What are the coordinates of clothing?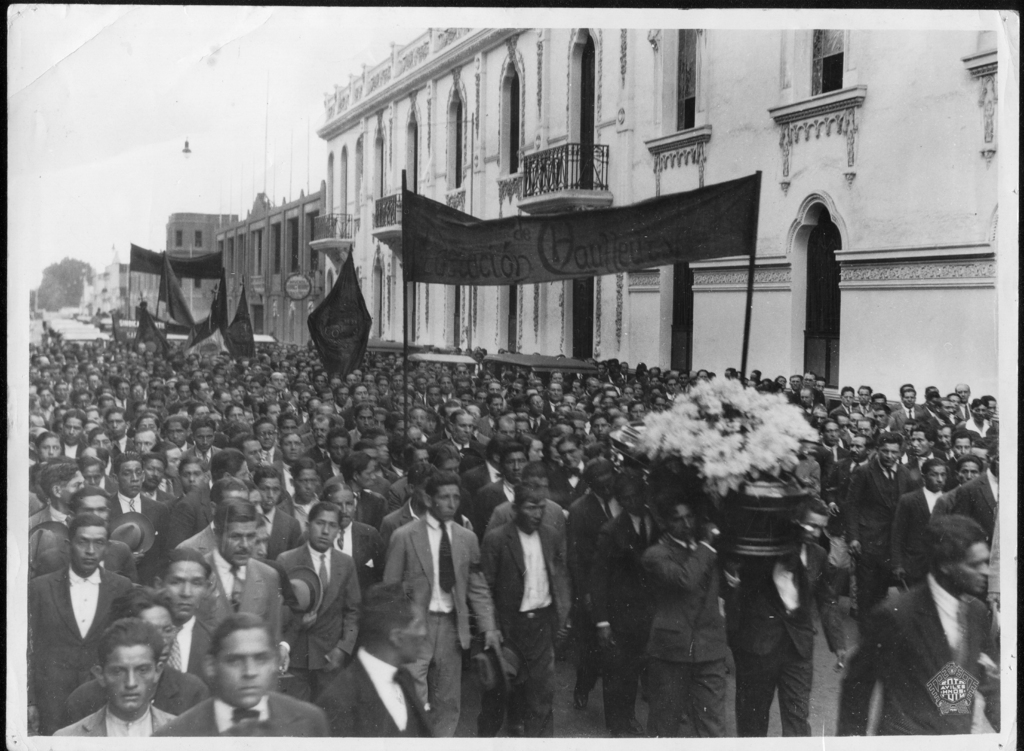
bbox=(490, 504, 581, 590).
